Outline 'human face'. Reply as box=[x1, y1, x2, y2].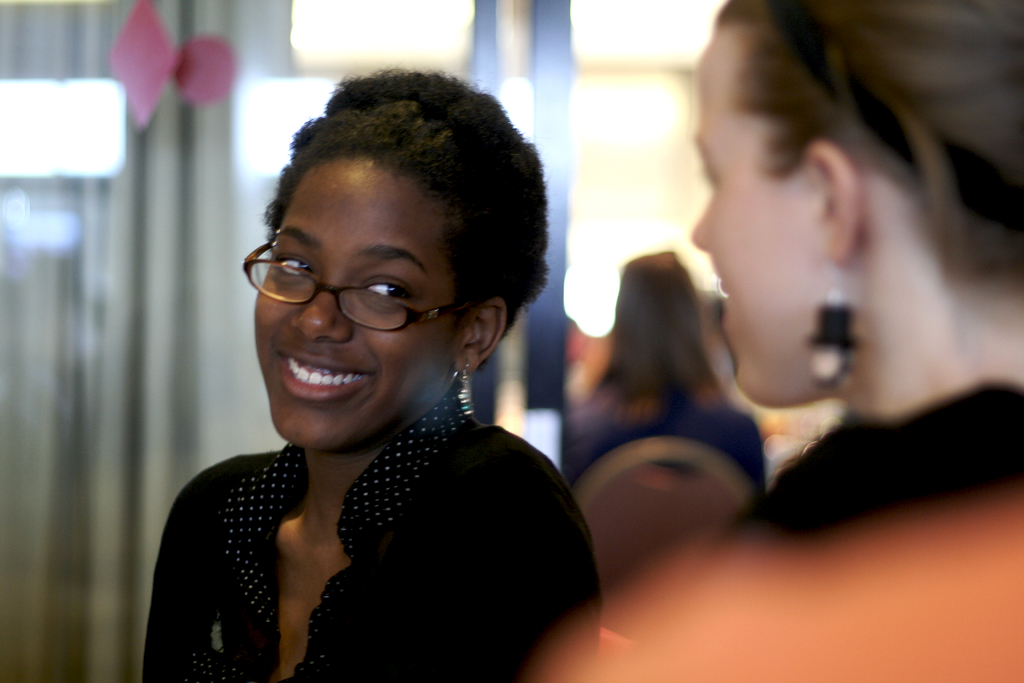
box=[252, 159, 466, 452].
